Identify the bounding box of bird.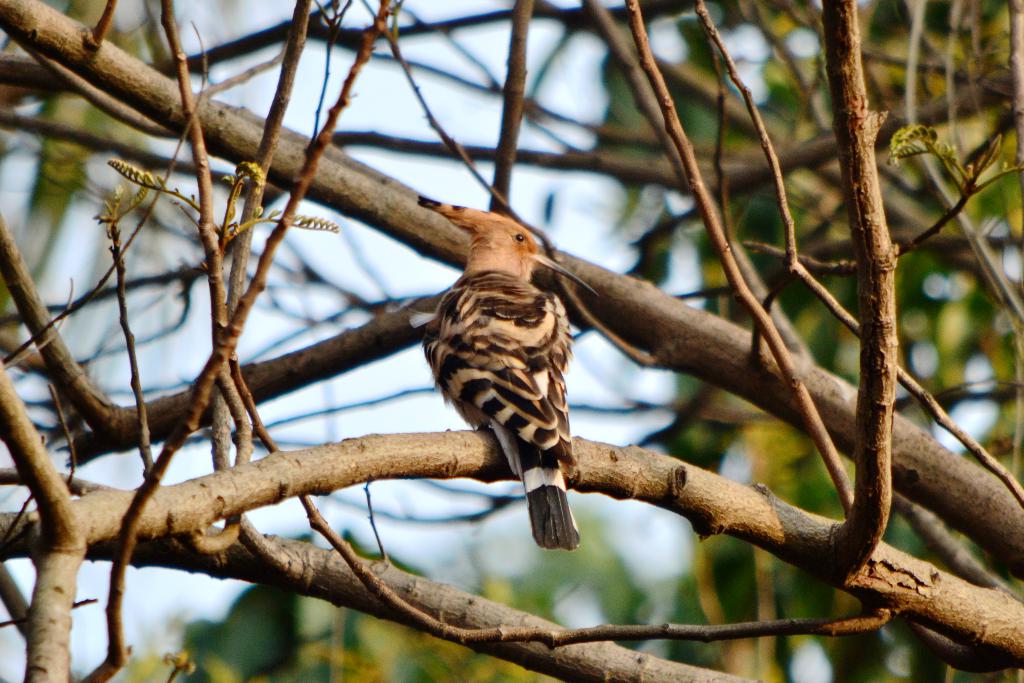
{"left": 407, "top": 258, "right": 605, "bottom": 568}.
